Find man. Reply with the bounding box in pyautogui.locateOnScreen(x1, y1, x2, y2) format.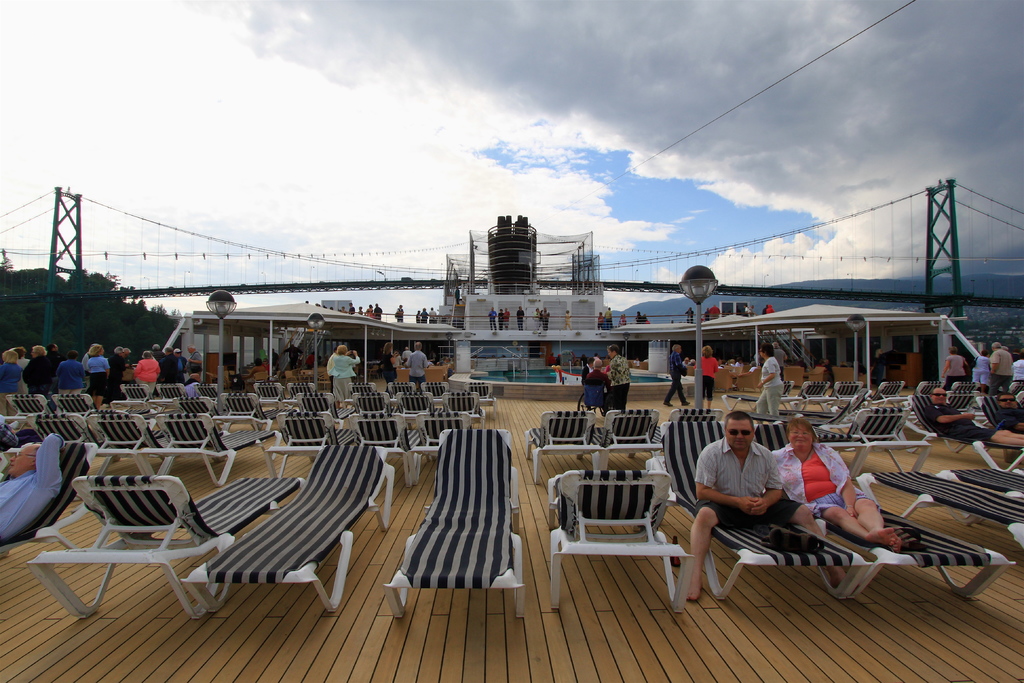
pyautogui.locateOnScreen(741, 305, 748, 315).
